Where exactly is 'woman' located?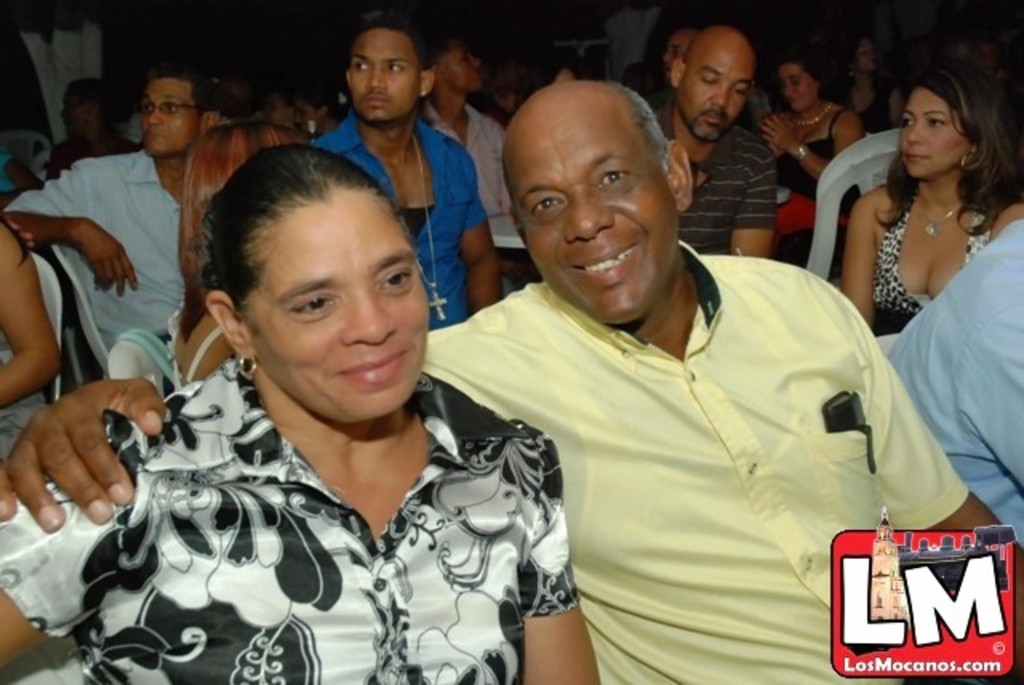
Its bounding box is [173,123,323,389].
